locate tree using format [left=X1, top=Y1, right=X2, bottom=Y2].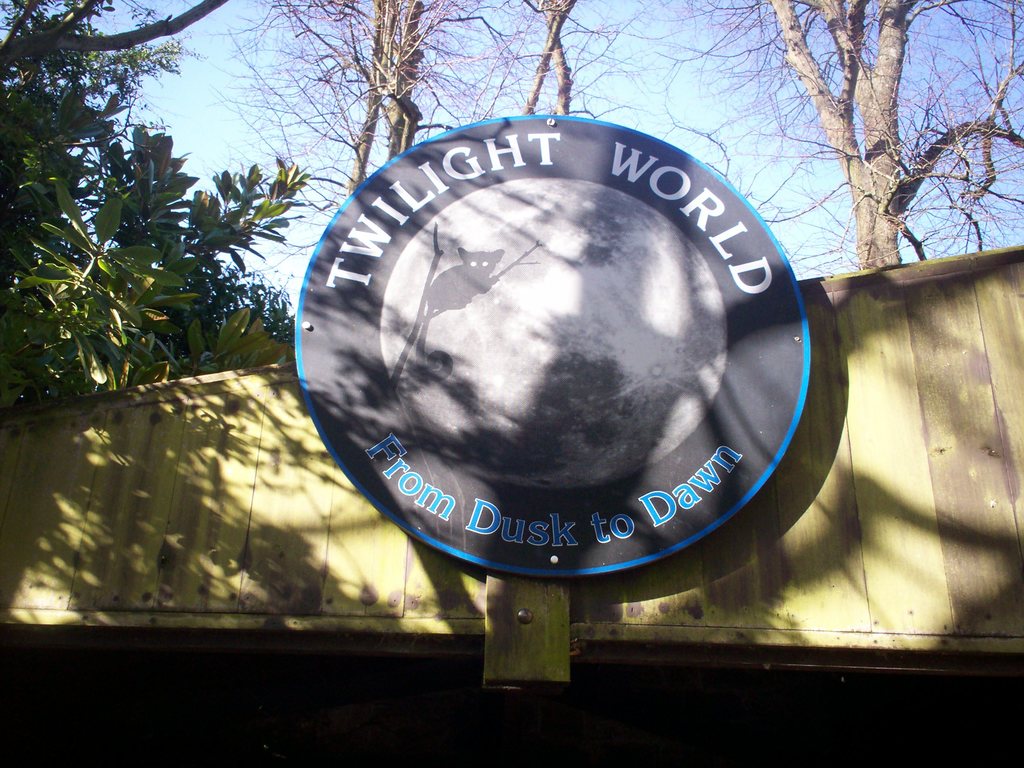
[left=191, top=0, right=626, bottom=228].
